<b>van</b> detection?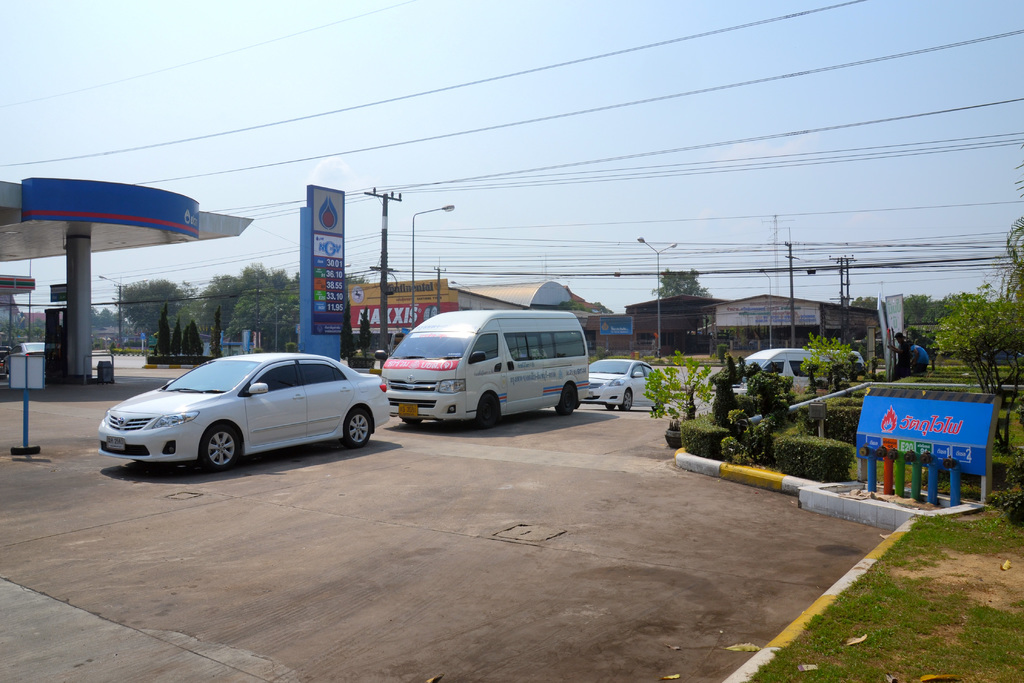
select_region(708, 342, 868, 407)
